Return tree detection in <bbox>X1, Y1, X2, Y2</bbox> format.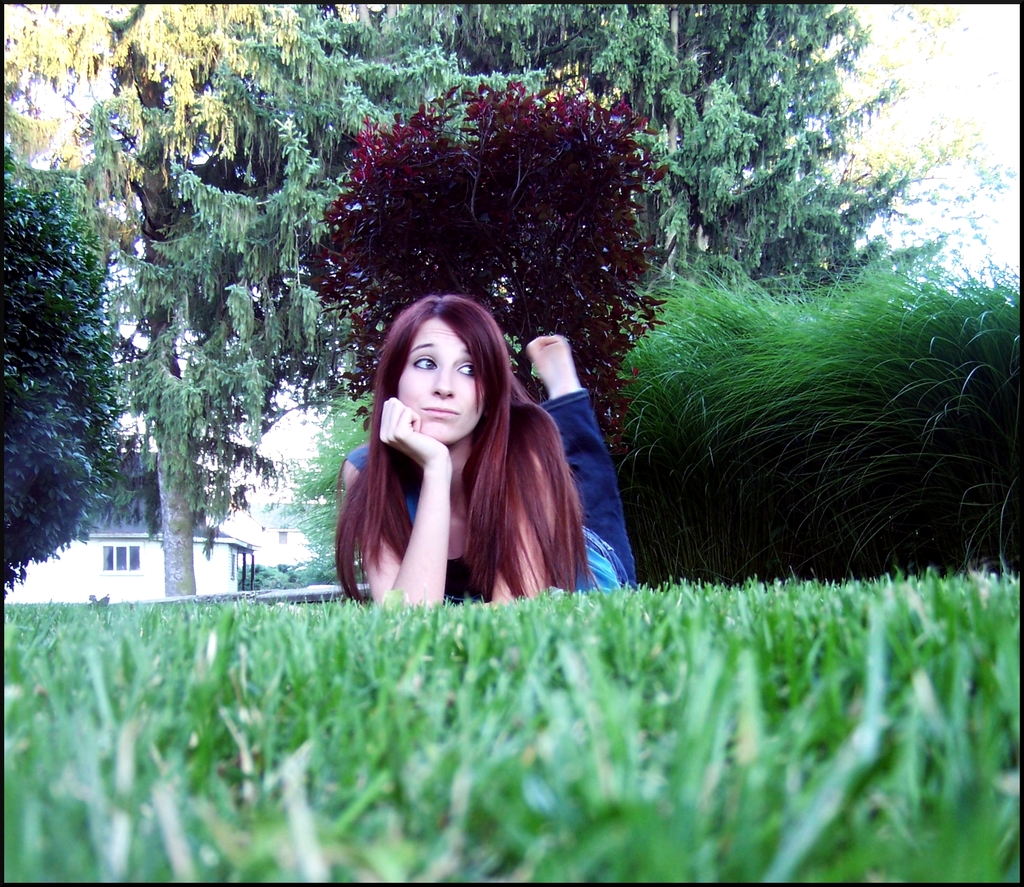
<bbox>34, 183, 971, 520</bbox>.
